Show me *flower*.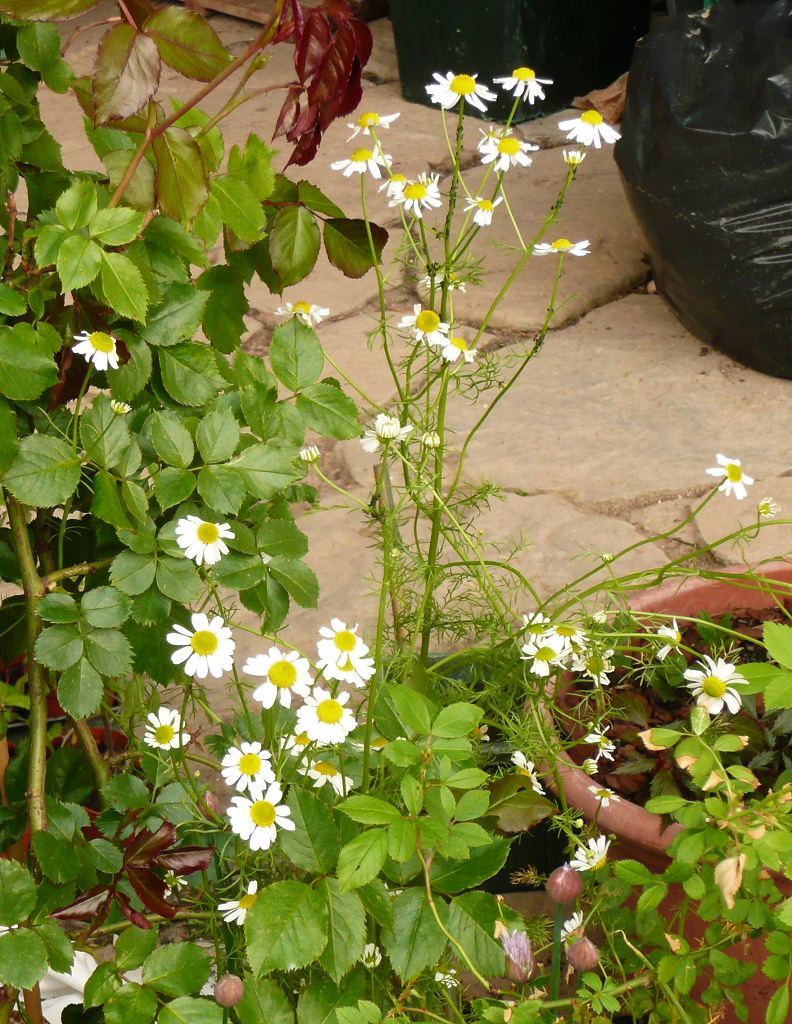
*flower* is here: rect(317, 662, 369, 690).
